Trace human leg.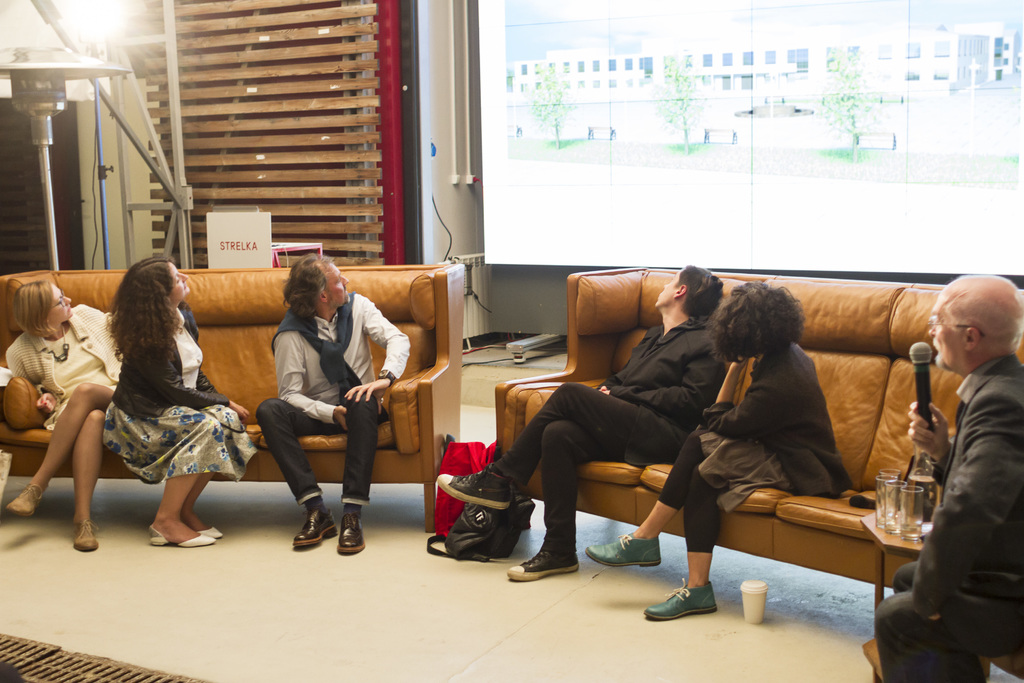
Traced to [left=341, top=391, right=376, bottom=555].
